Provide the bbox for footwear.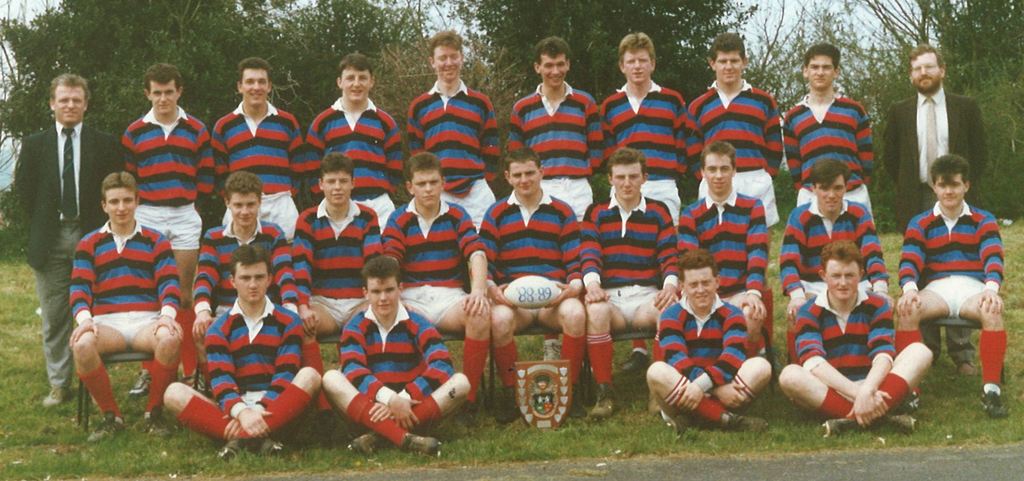
BBox(671, 406, 694, 440).
